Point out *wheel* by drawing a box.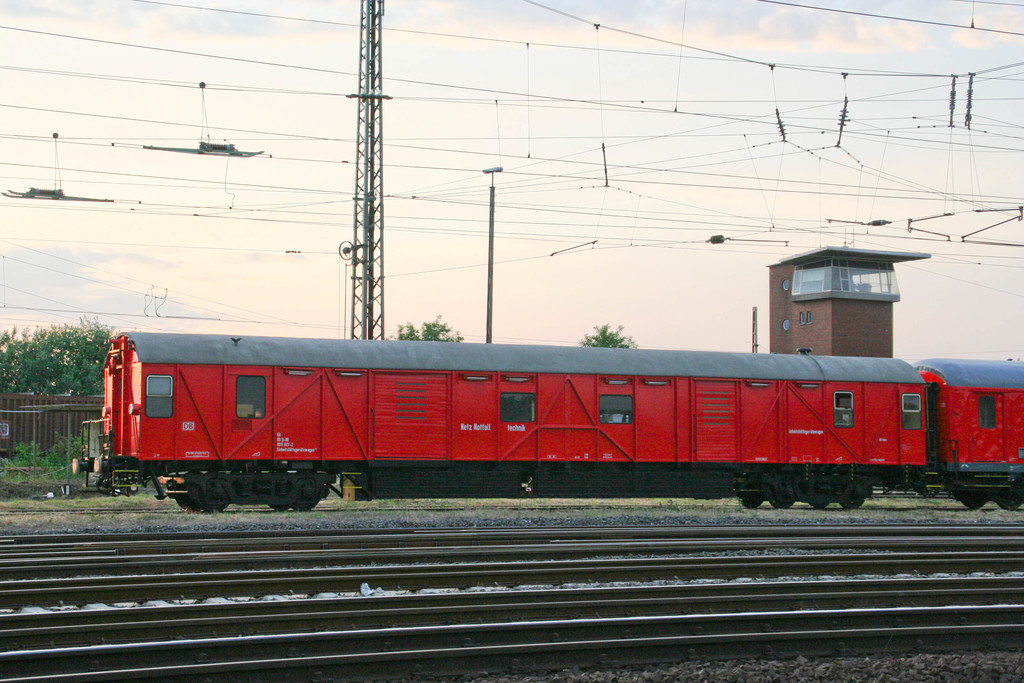
956,481,983,509.
